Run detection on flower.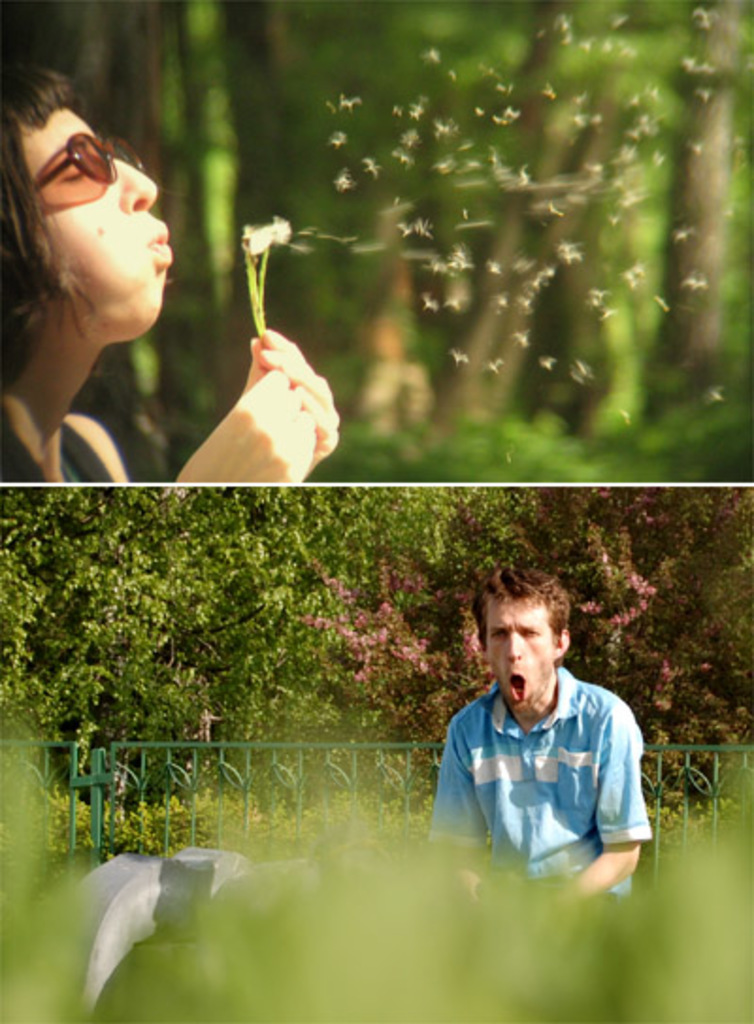
Result: box(222, 196, 305, 270).
